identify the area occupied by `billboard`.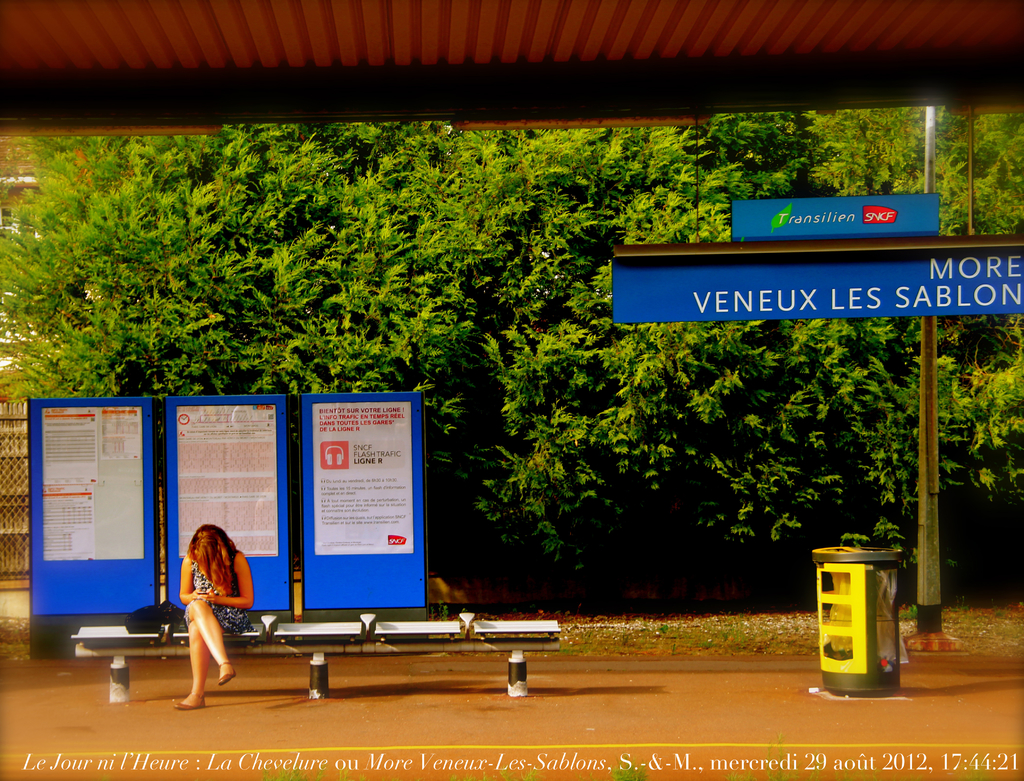
Area: <bbox>612, 254, 1023, 326</bbox>.
